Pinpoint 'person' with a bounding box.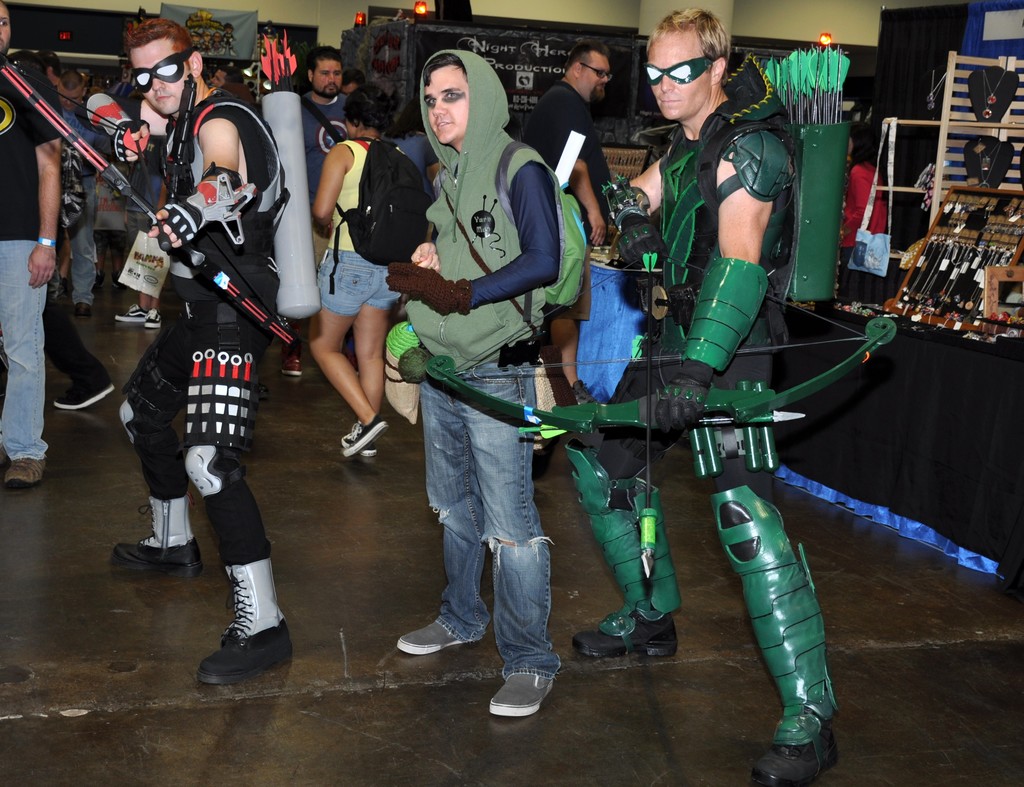
x1=381 y1=48 x2=557 y2=718.
